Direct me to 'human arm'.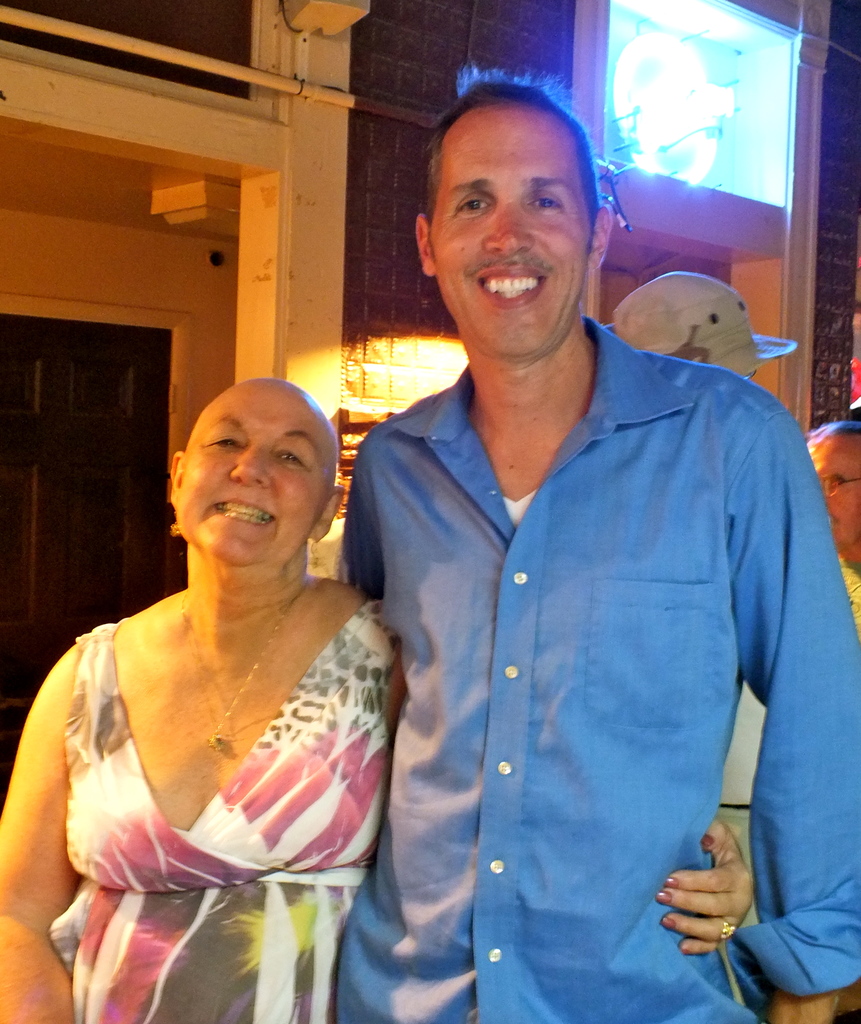
Direction: BBox(0, 653, 77, 1023).
